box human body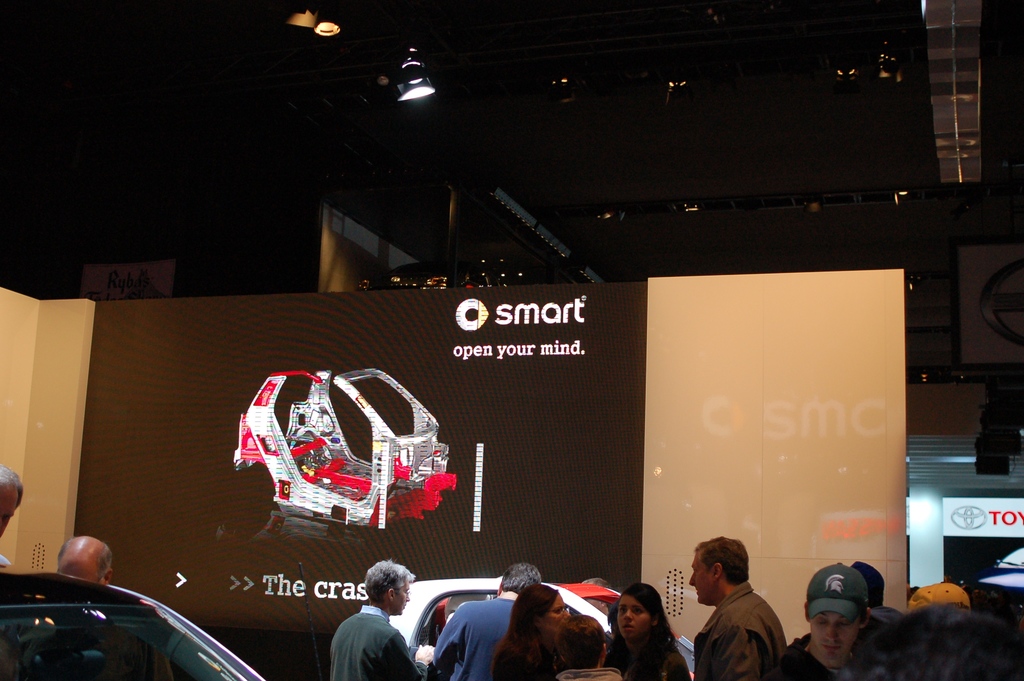
locate(693, 548, 800, 680)
